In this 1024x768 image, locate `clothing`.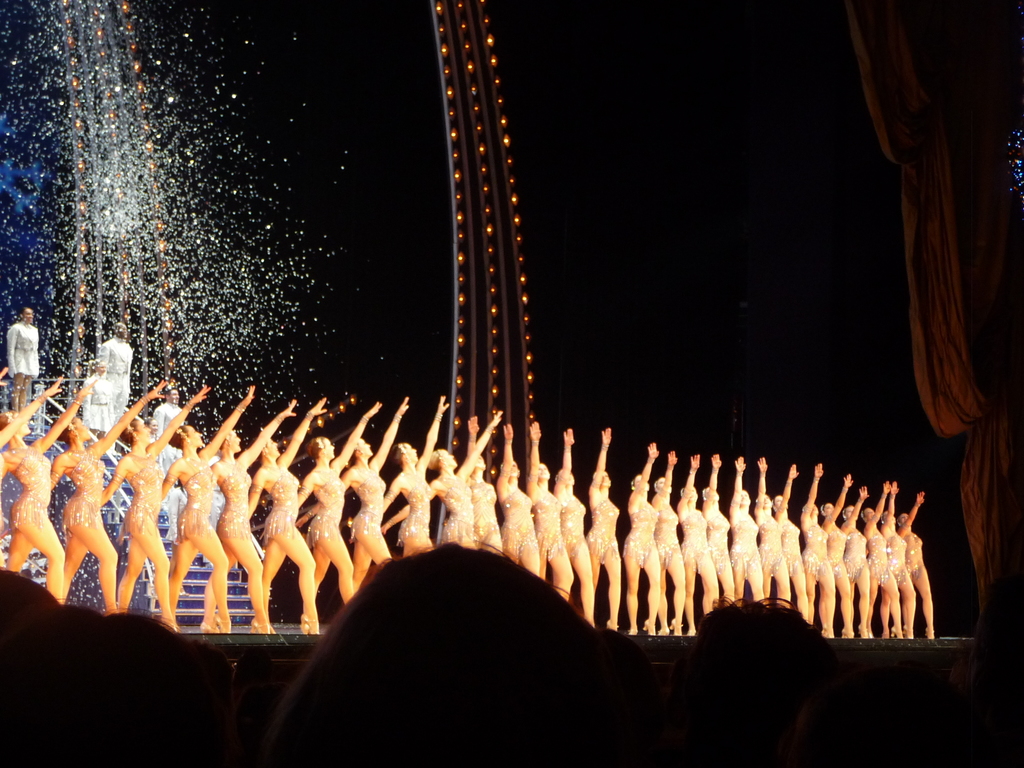
Bounding box: <region>215, 471, 252, 532</region>.
